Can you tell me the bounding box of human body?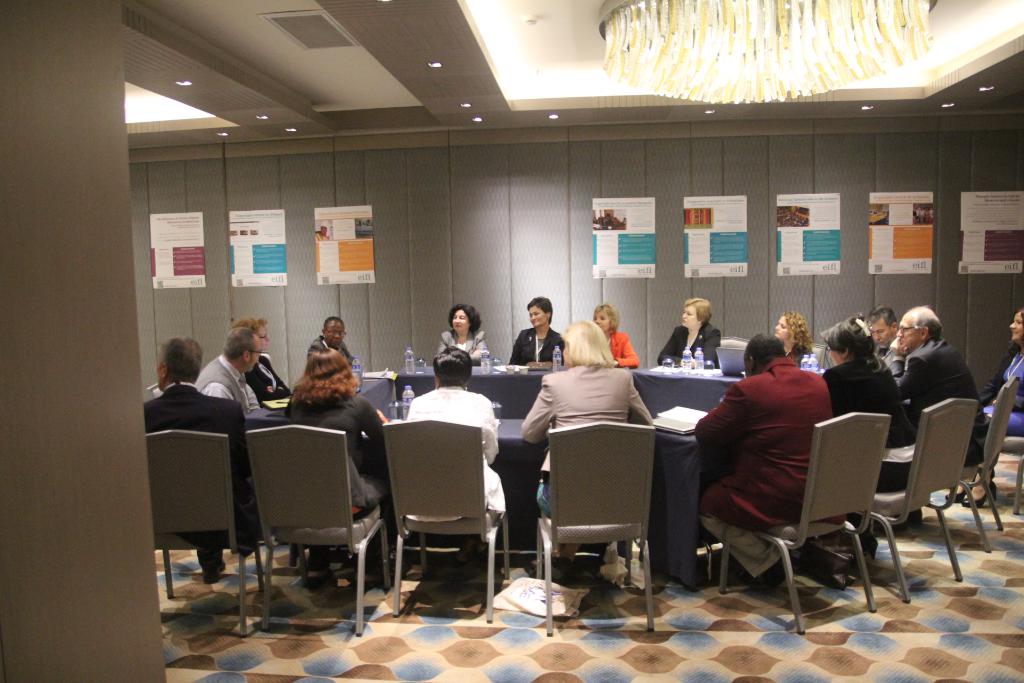
crop(981, 302, 1023, 496).
